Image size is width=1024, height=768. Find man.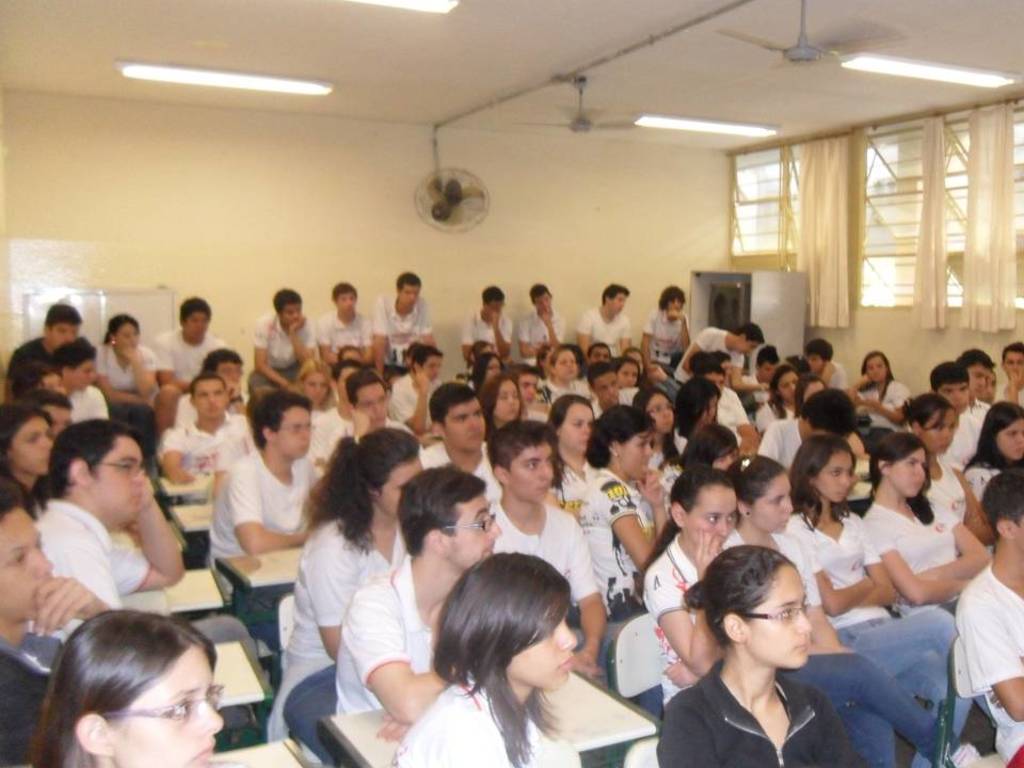
(left=252, top=288, right=316, bottom=401).
